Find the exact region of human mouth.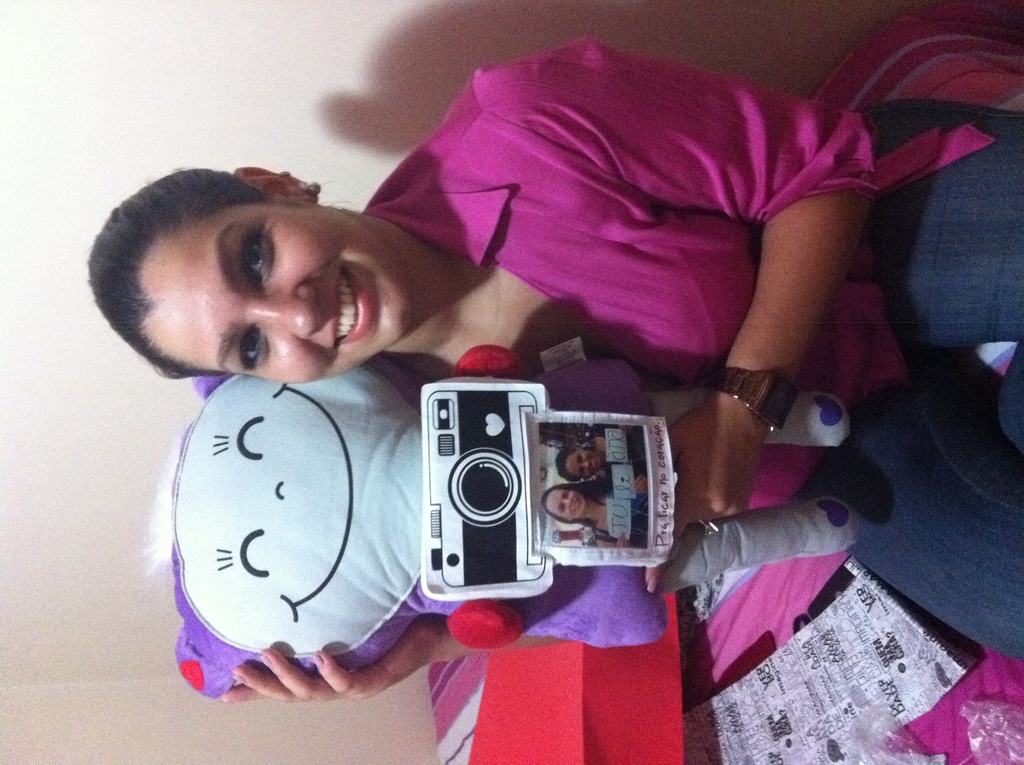
Exact region: detection(324, 261, 377, 351).
